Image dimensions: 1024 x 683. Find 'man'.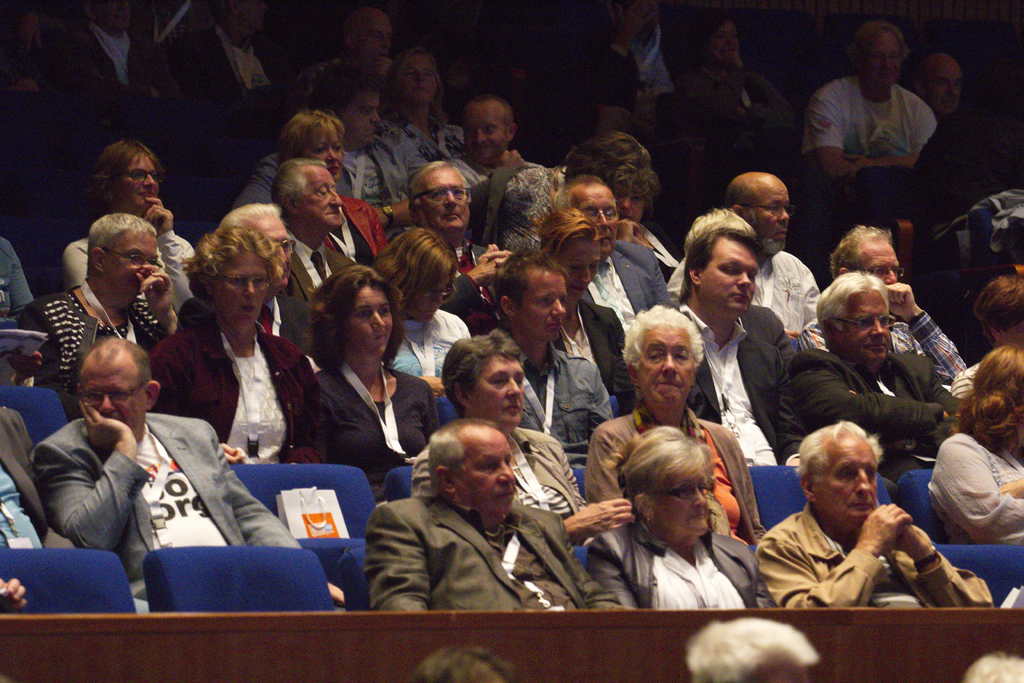
[673, 224, 799, 470].
